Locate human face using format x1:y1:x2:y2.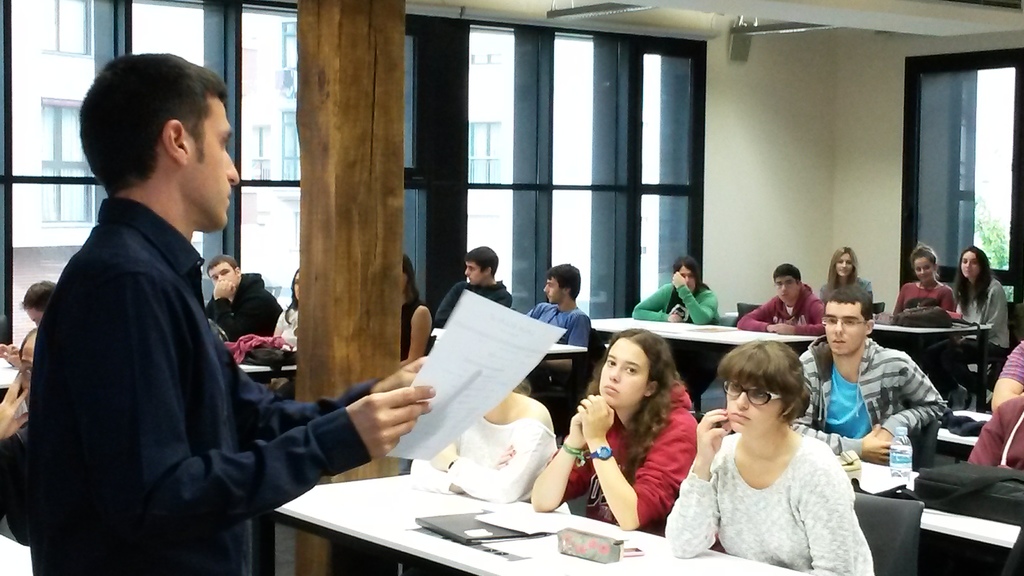
598:340:652:408.
